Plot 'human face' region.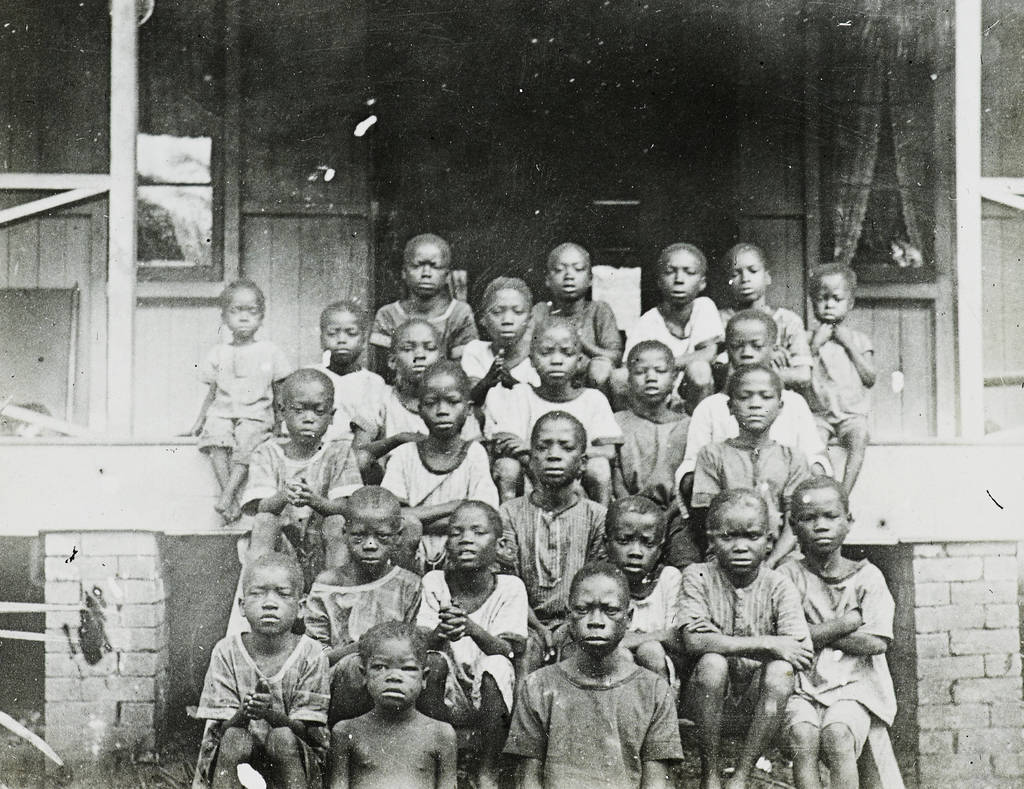
Plotted at {"x1": 223, "y1": 232, "x2": 851, "y2": 715}.
